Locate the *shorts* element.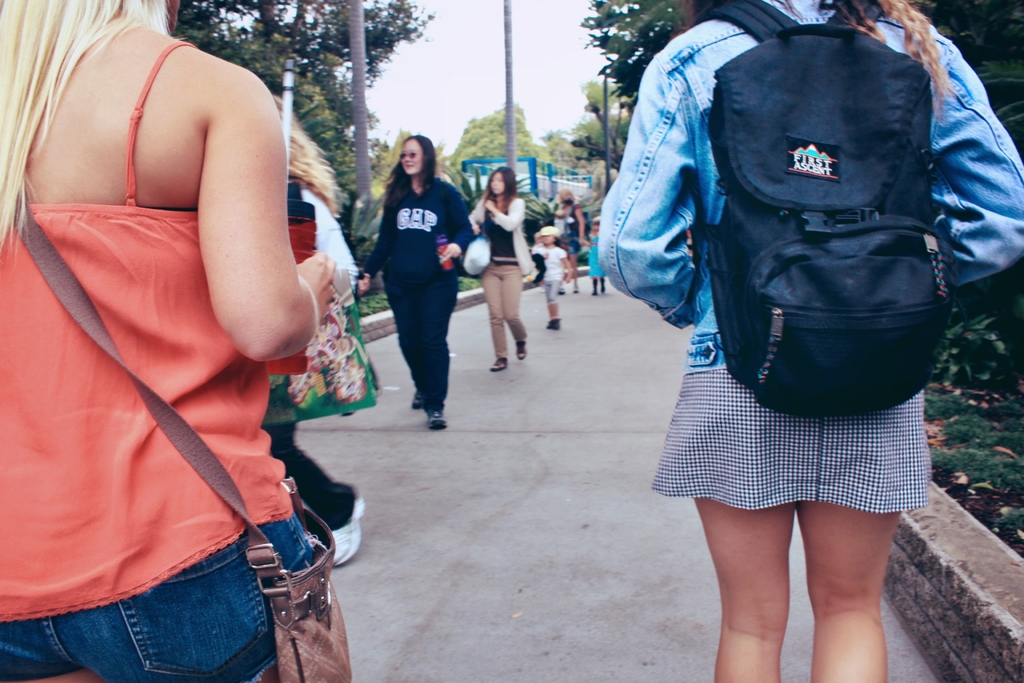
Element bbox: [x1=0, y1=521, x2=314, y2=682].
